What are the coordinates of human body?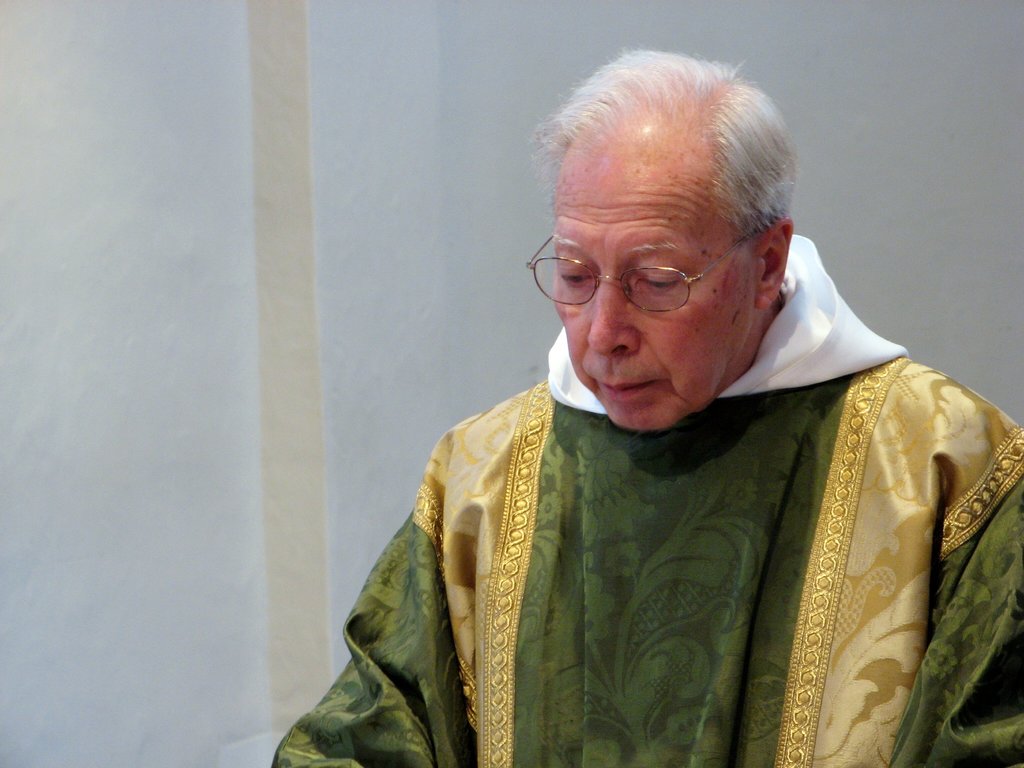
262, 53, 1021, 767.
